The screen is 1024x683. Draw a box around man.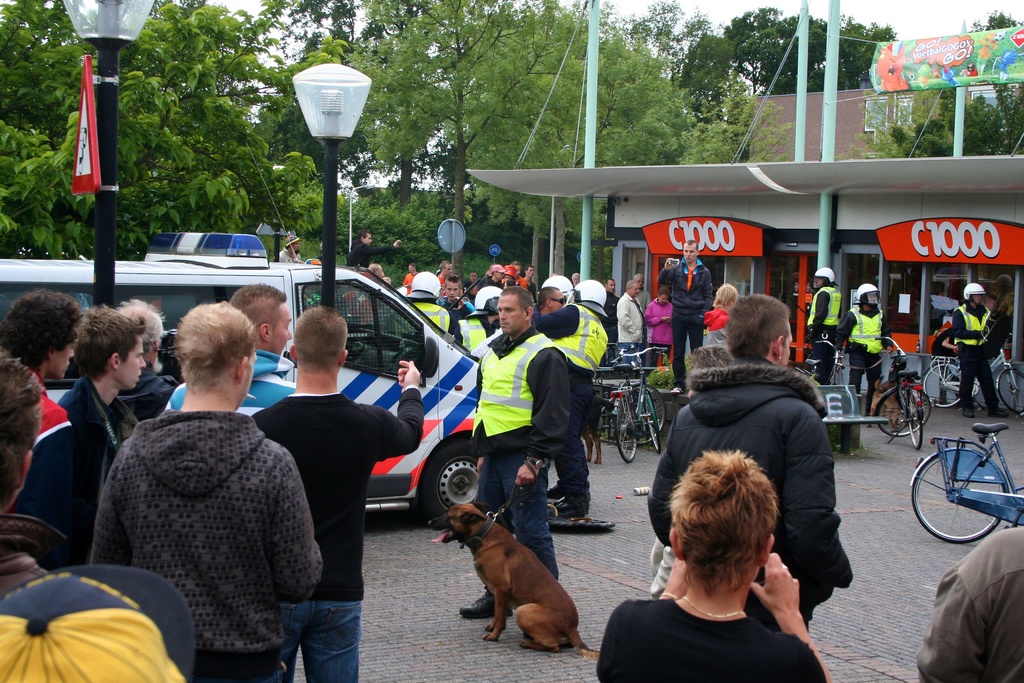
(x1=251, y1=308, x2=426, y2=682).
